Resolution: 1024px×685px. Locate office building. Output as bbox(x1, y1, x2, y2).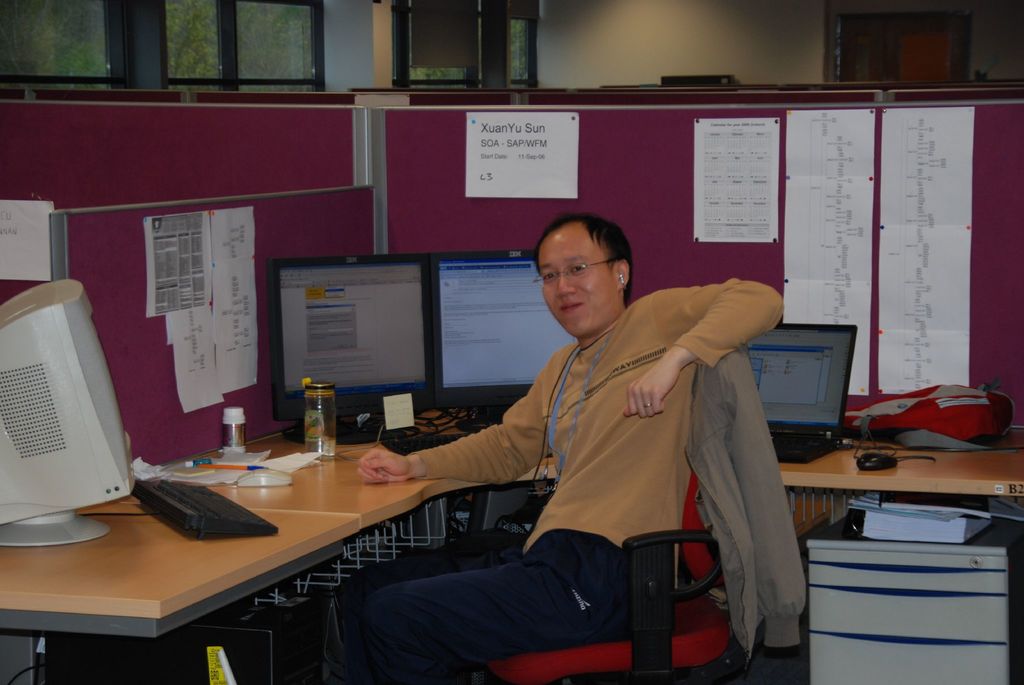
bbox(51, 25, 968, 684).
